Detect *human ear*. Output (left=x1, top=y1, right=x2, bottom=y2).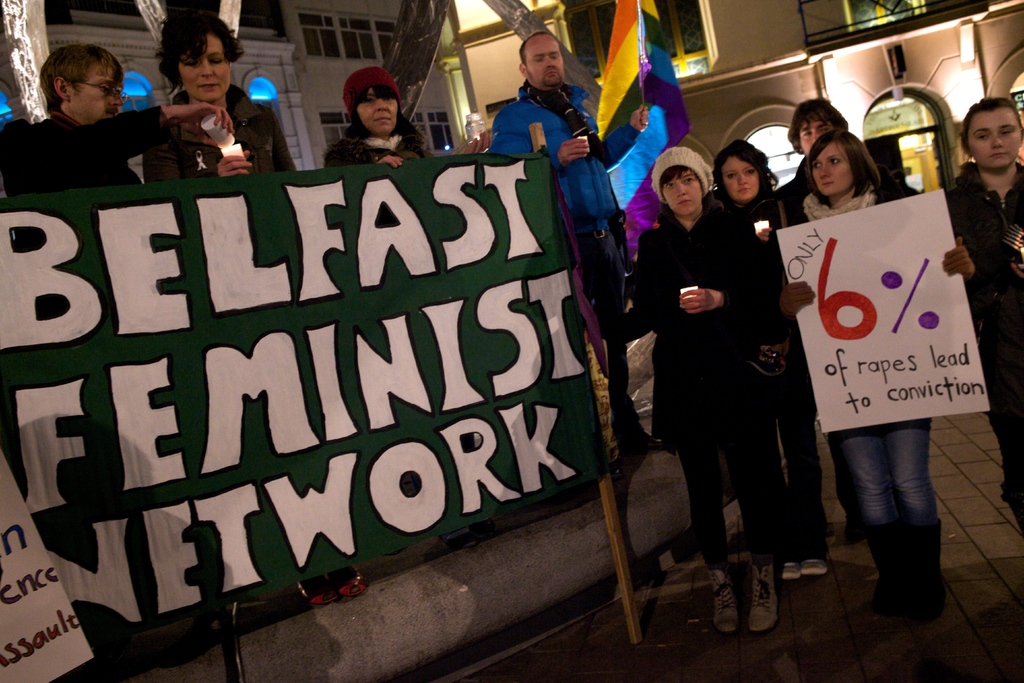
(left=518, top=63, right=527, bottom=77).
